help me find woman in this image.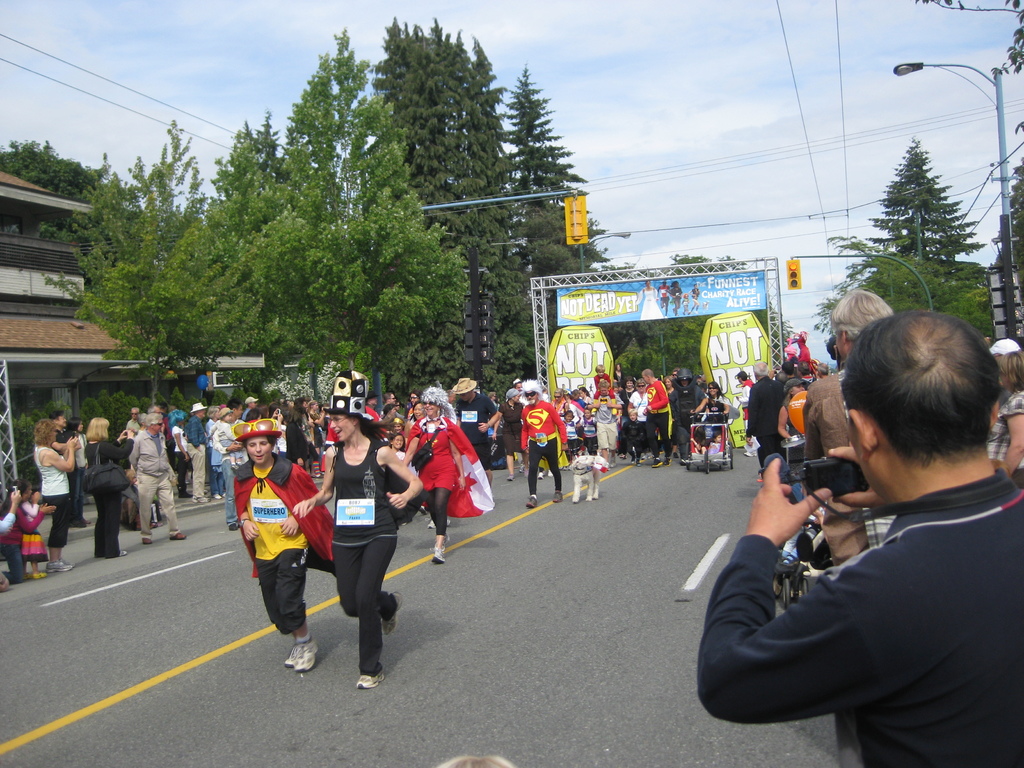
Found it: <box>305,401,321,477</box>.
